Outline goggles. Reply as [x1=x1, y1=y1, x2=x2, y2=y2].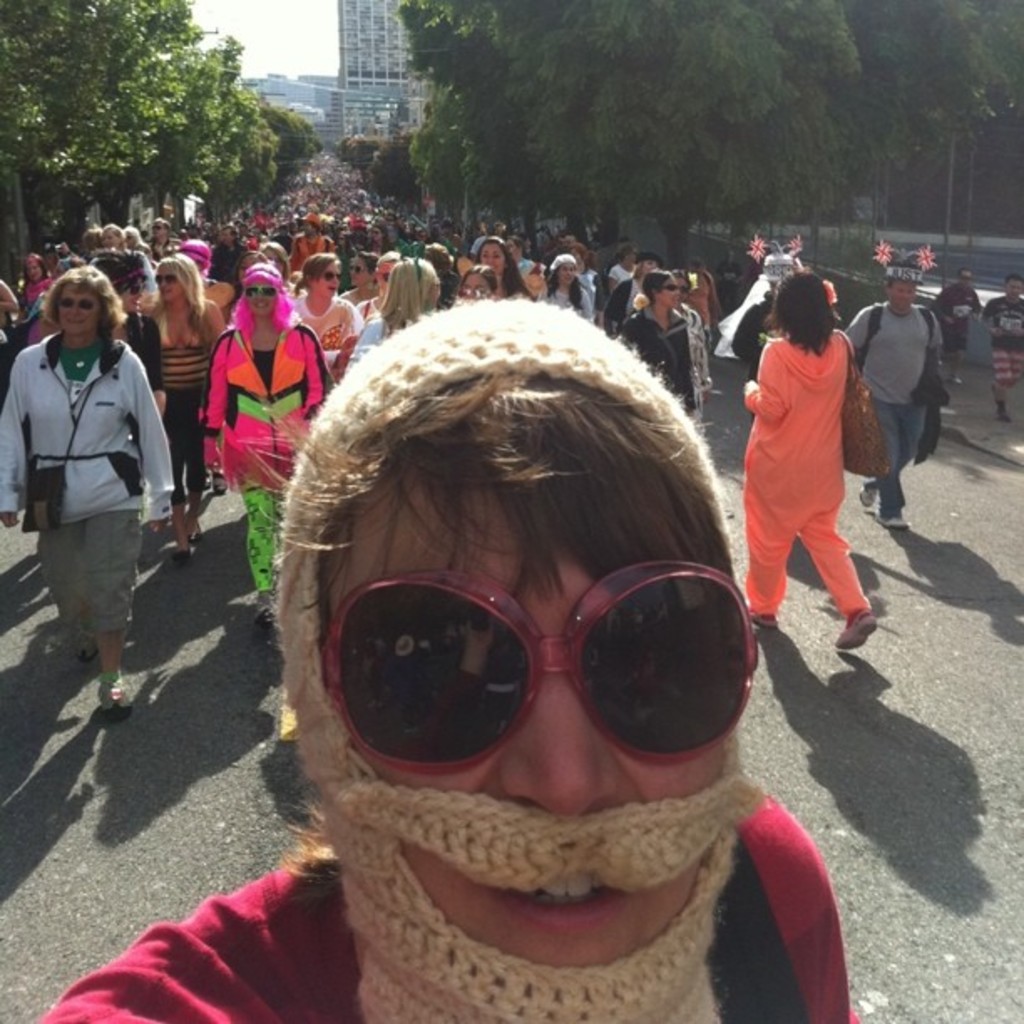
[x1=241, y1=286, x2=283, y2=294].
